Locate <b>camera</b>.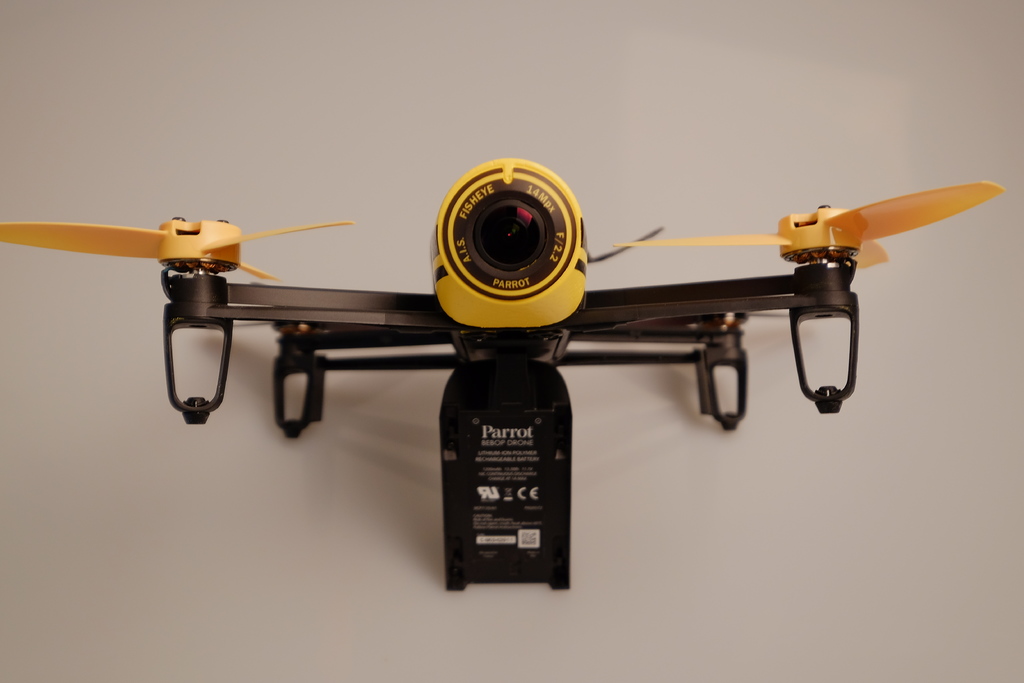
Bounding box: <box>432,156,588,329</box>.
